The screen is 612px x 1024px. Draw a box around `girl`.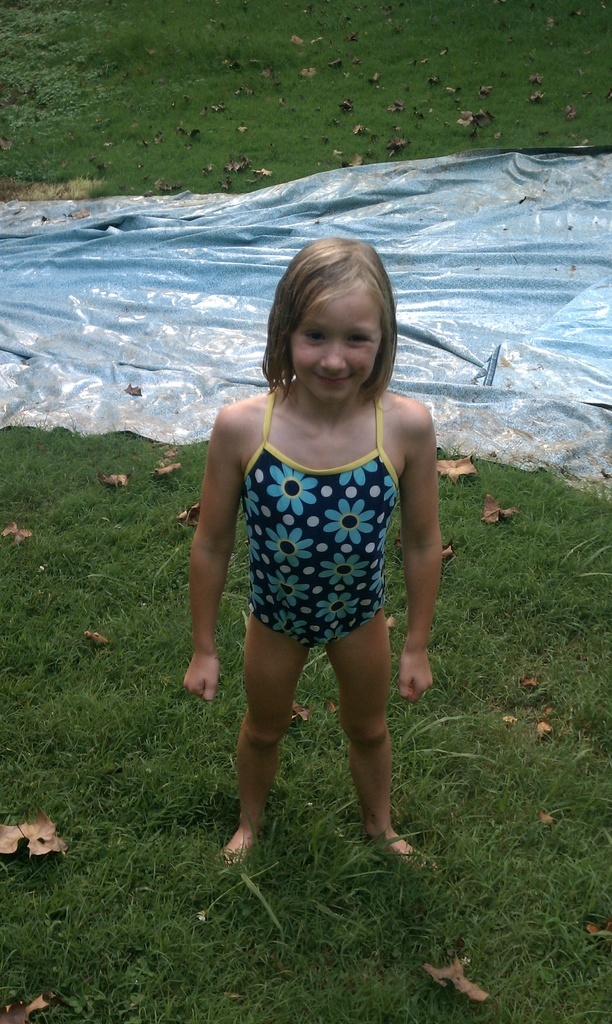
region(183, 233, 439, 872).
